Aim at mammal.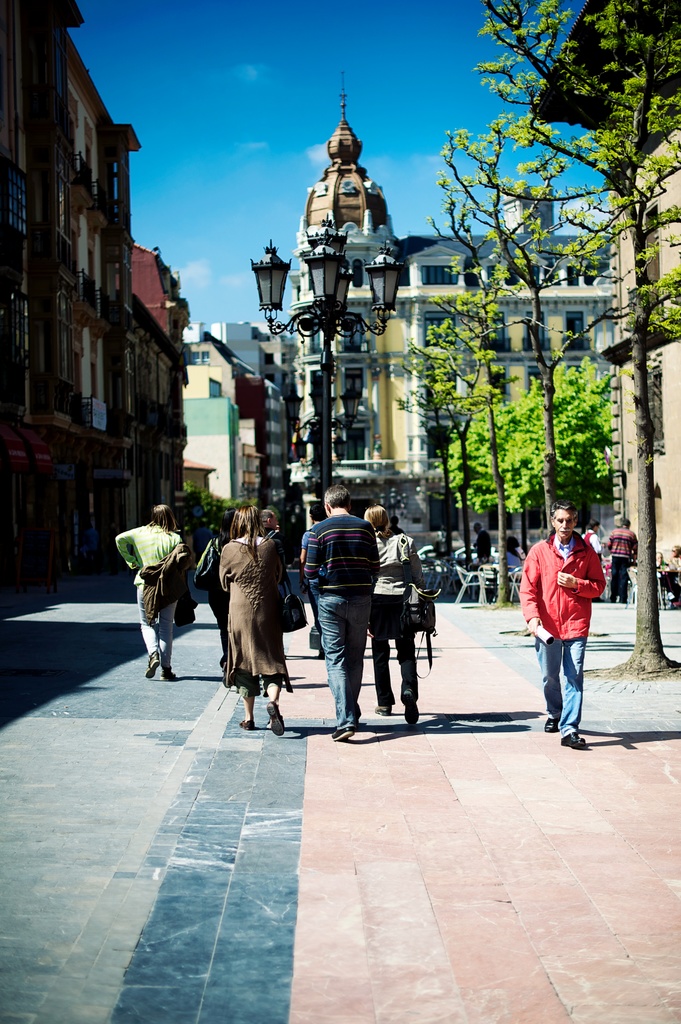
Aimed at <box>389,514,406,535</box>.
